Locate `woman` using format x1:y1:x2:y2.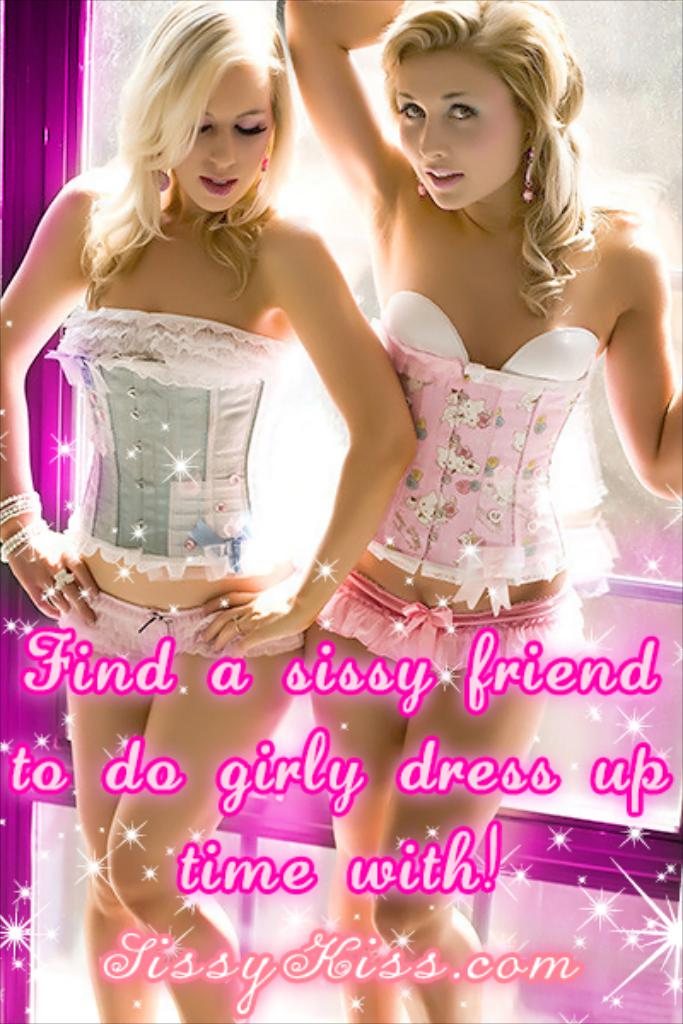
0:0:415:1022.
